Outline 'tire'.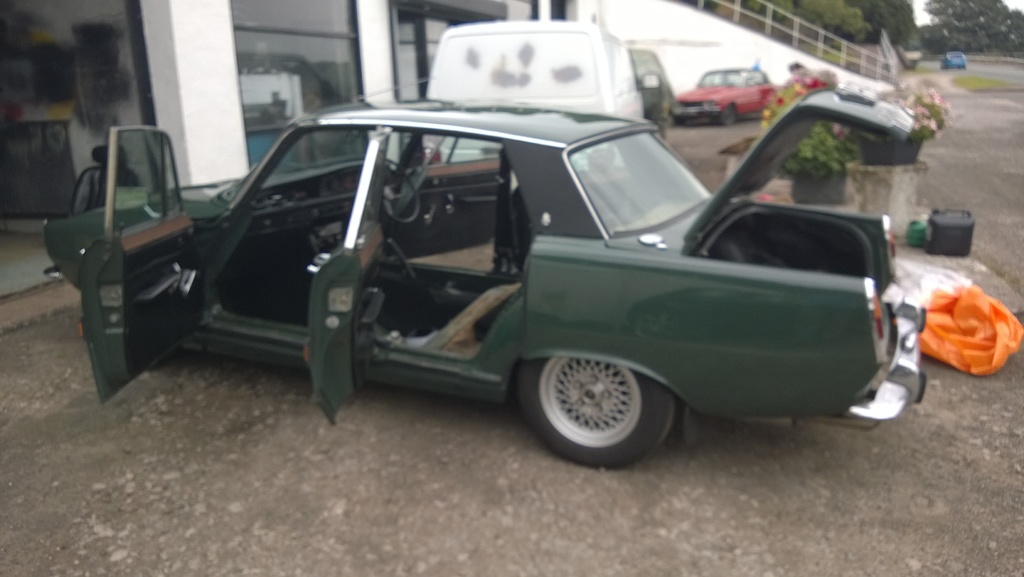
Outline: [523,334,674,454].
